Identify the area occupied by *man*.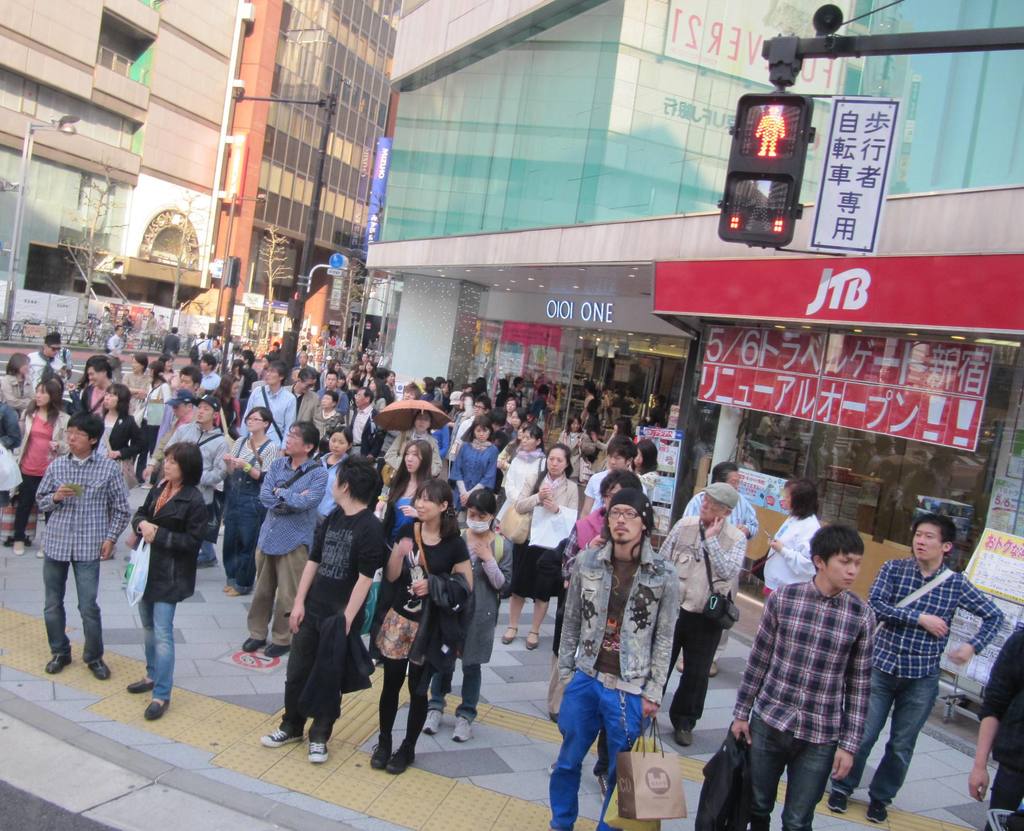
Area: crop(510, 376, 525, 407).
